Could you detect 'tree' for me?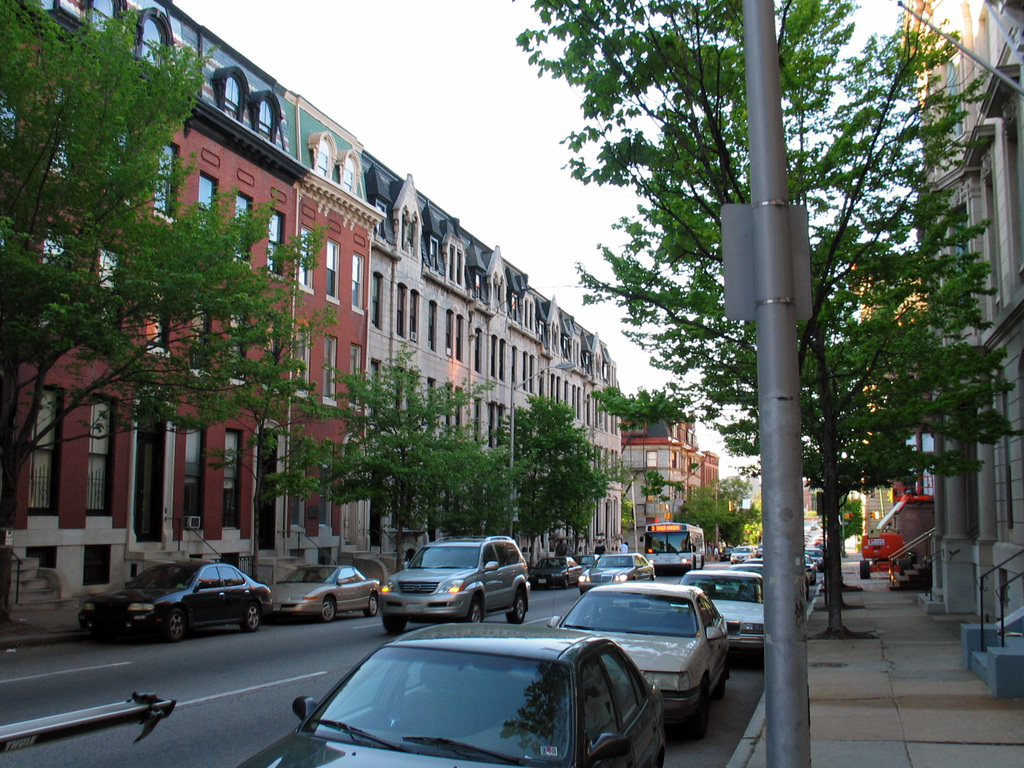
Detection result: [x1=260, y1=341, x2=600, y2=573].
